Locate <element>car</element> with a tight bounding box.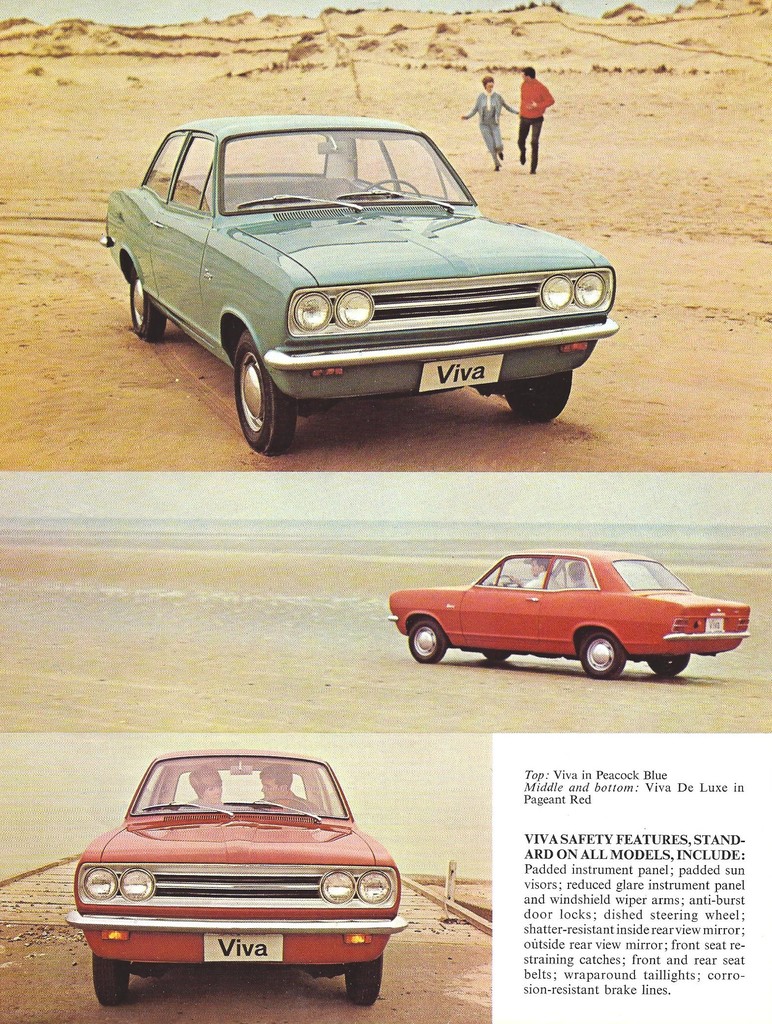
Rect(61, 750, 407, 1009).
